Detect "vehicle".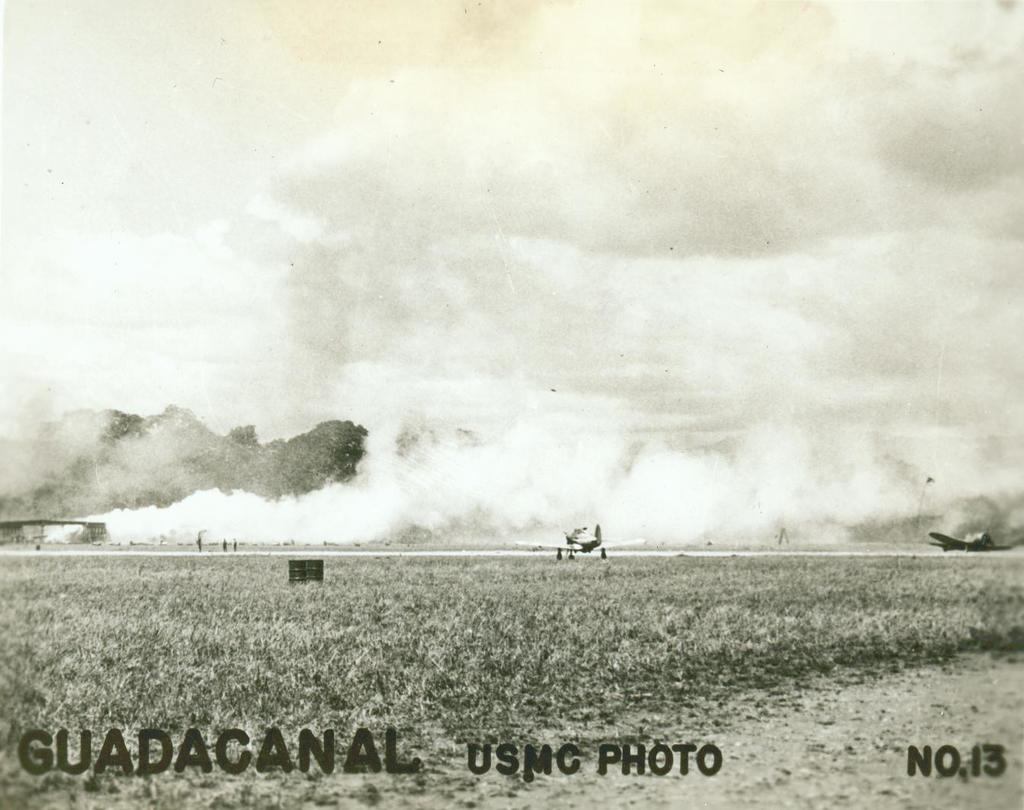
Detected at (x1=549, y1=523, x2=624, y2=573).
